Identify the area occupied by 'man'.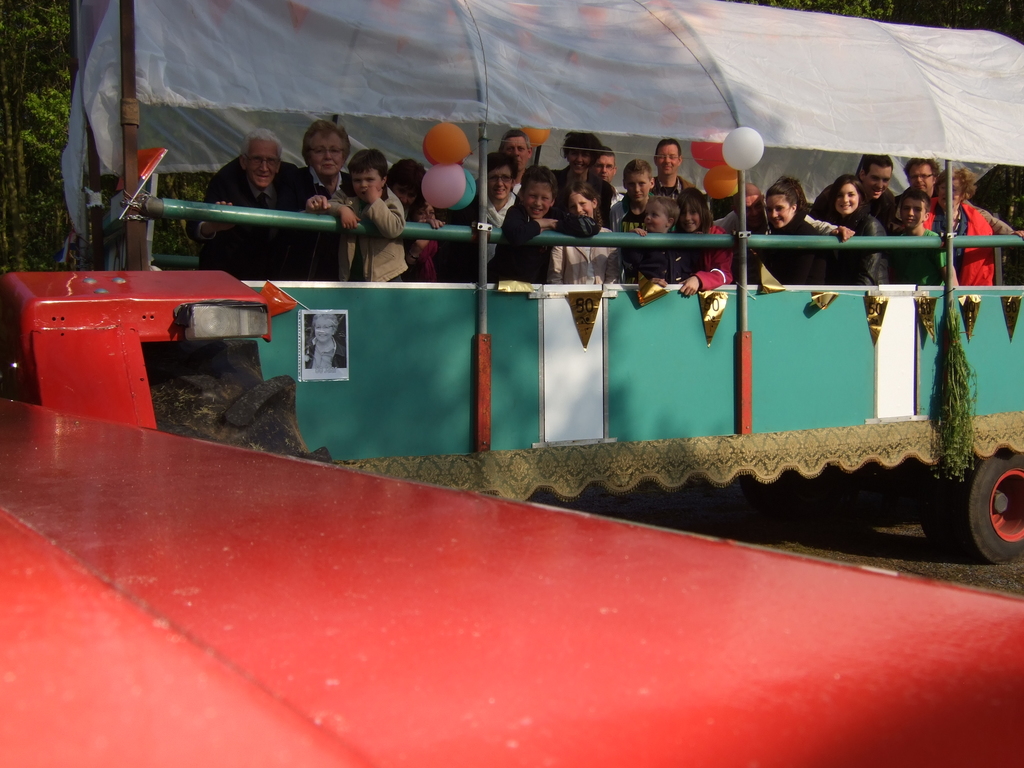
Area: bbox=(591, 147, 635, 234).
